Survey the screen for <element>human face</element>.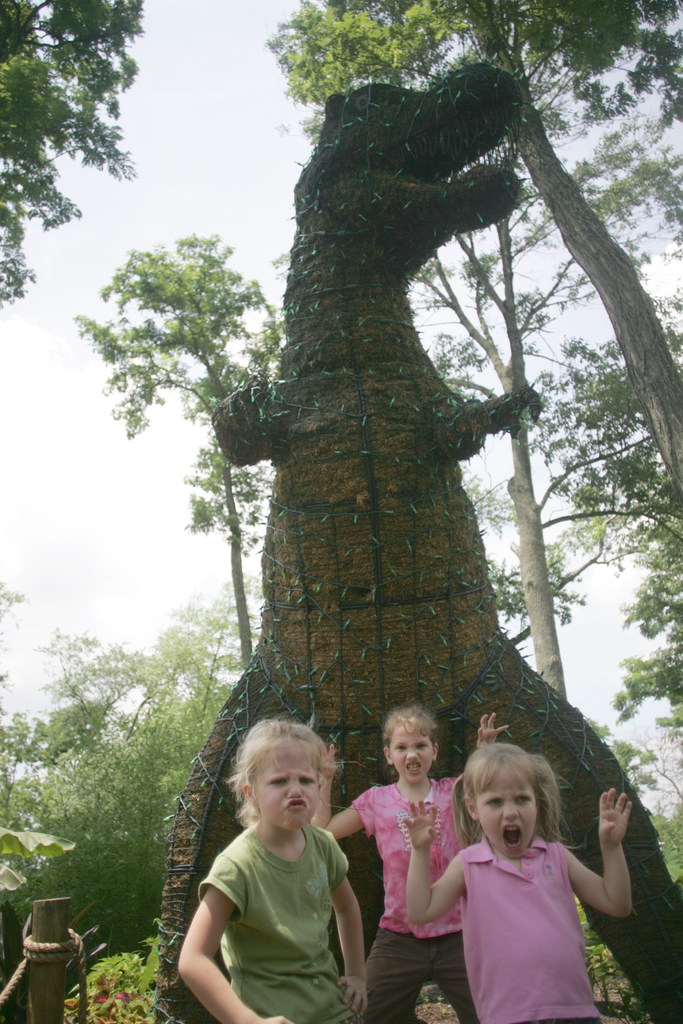
Survey found: <region>391, 730, 434, 779</region>.
